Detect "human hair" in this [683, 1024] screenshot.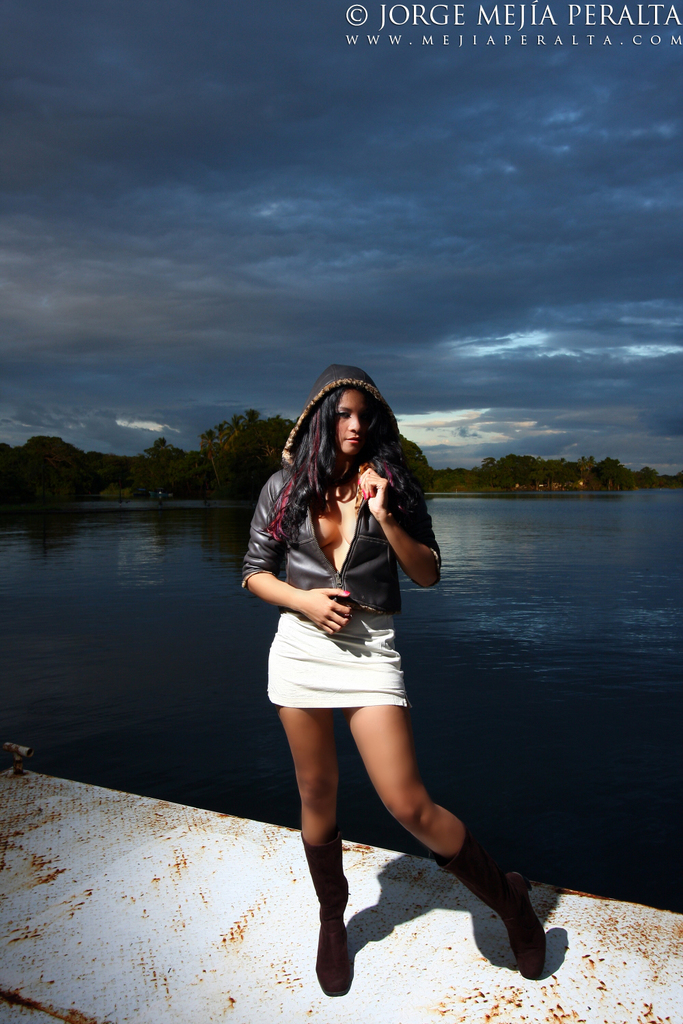
Detection: bbox=(281, 350, 410, 538).
